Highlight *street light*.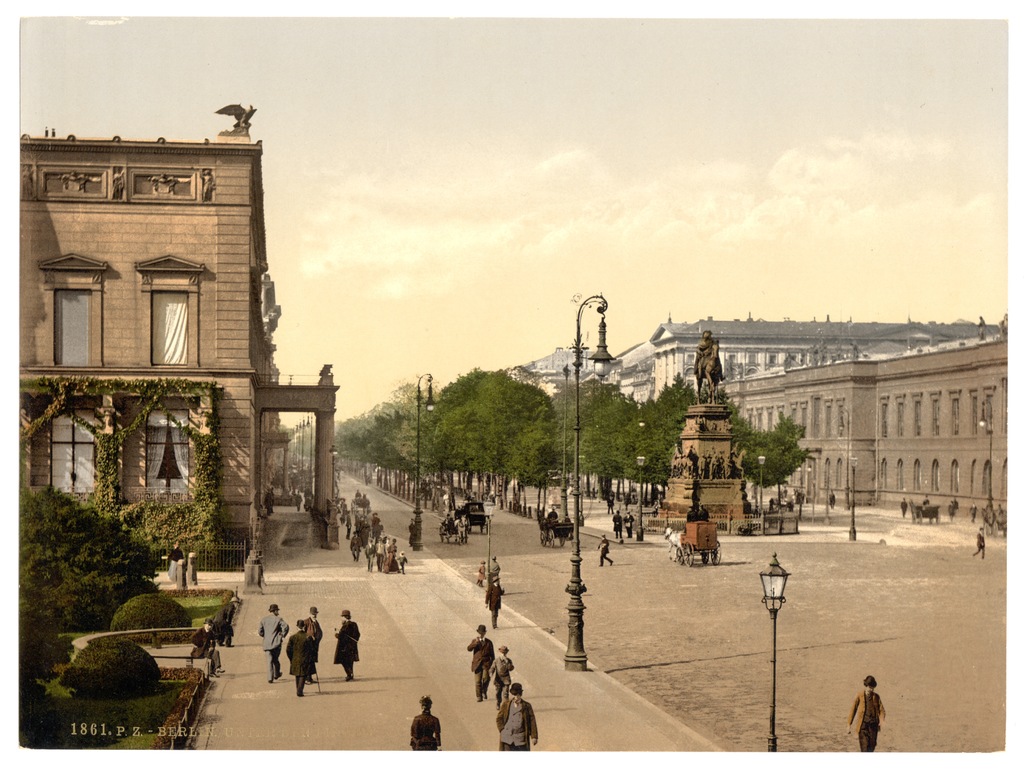
Highlighted region: box(415, 369, 433, 550).
